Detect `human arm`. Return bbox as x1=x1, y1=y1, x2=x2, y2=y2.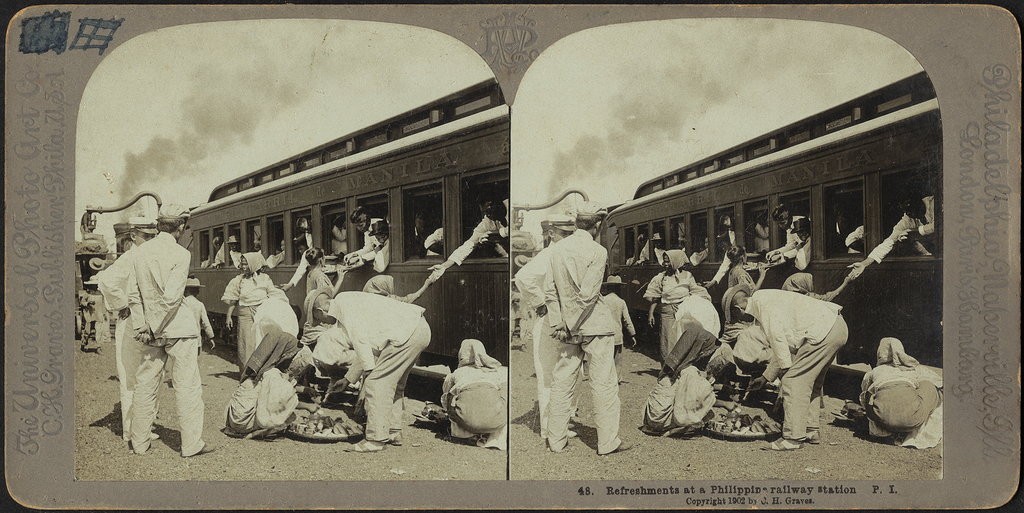
x1=762, y1=231, x2=792, y2=260.
